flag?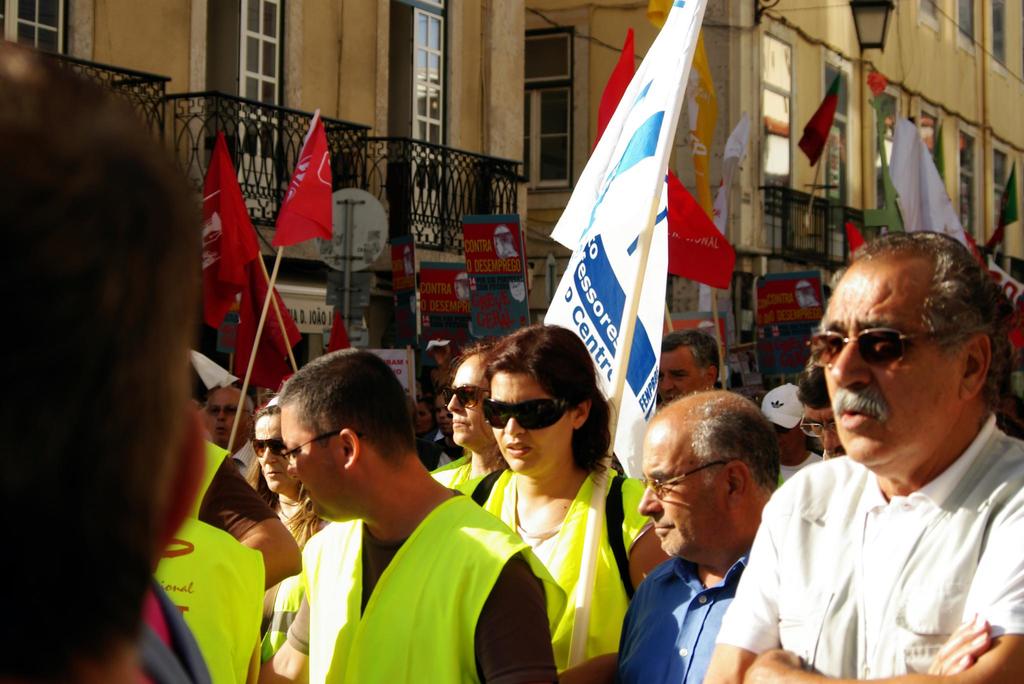
{"x1": 646, "y1": 0, "x2": 718, "y2": 181}
